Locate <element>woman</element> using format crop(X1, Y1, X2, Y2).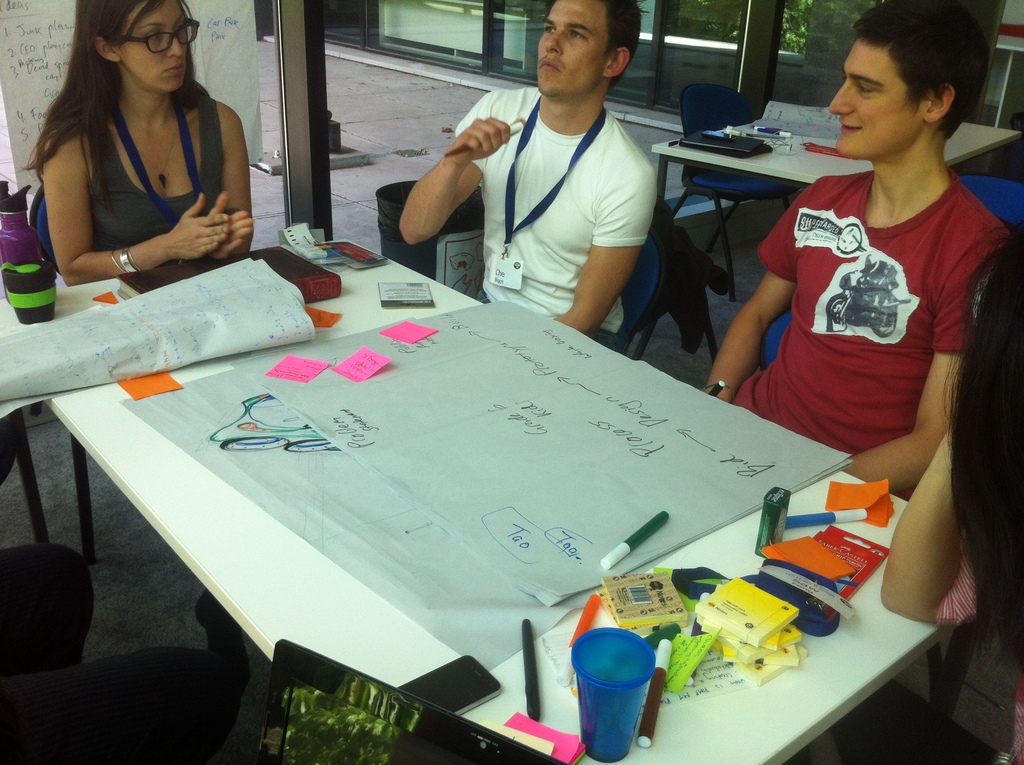
crop(21, 0, 268, 303).
